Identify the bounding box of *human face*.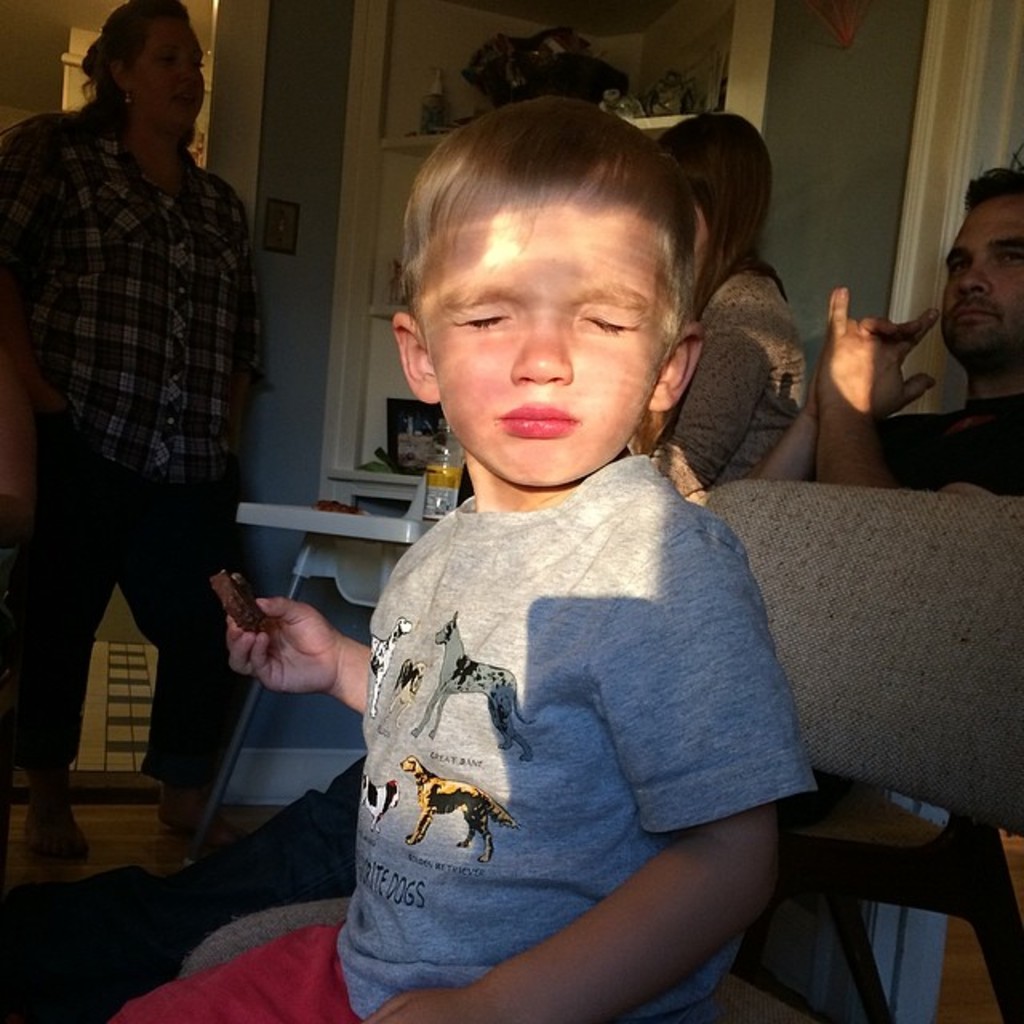
122, 5, 211, 141.
